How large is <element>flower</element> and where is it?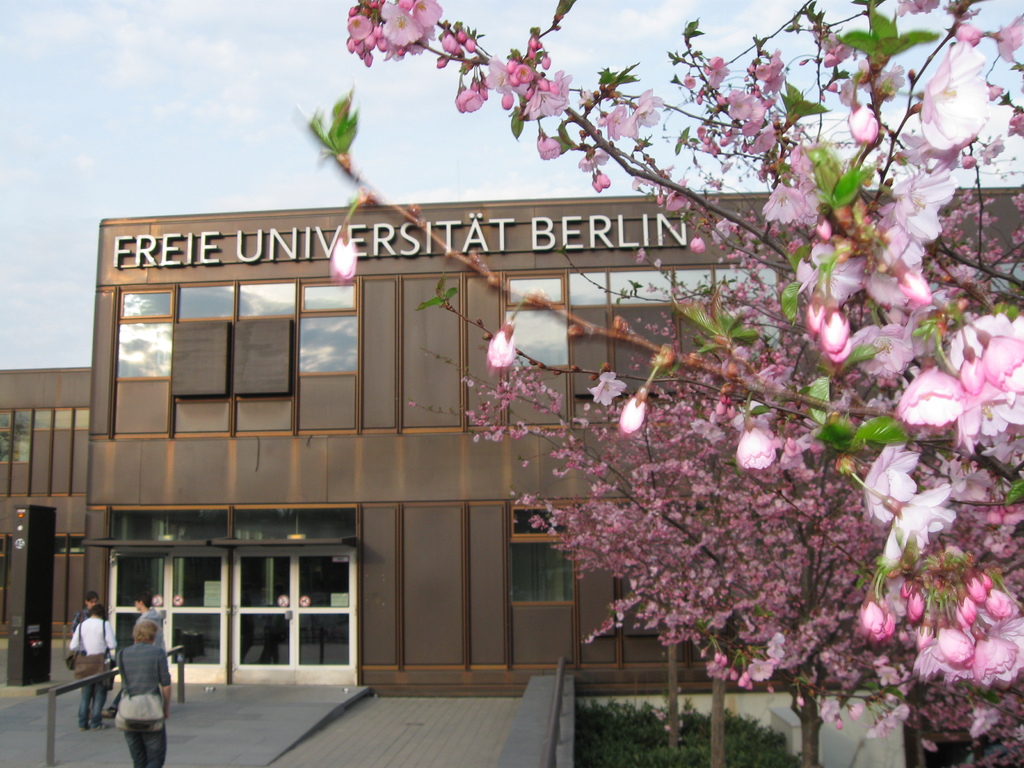
Bounding box: l=867, t=445, r=965, b=561.
